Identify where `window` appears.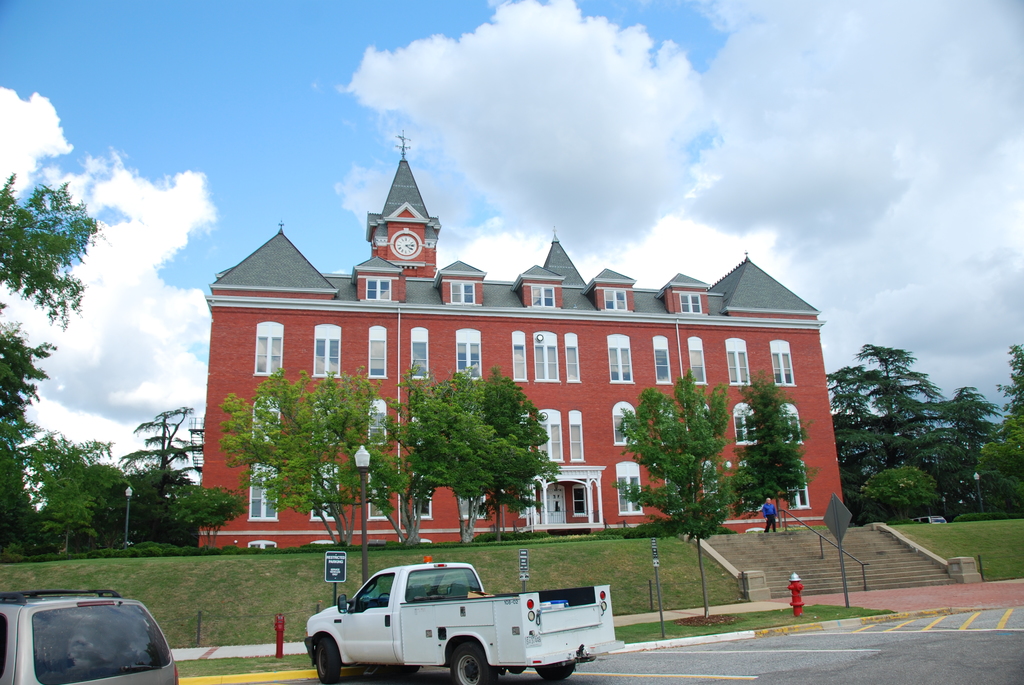
Appears at [left=673, top=281, right=716, bottom=313].
